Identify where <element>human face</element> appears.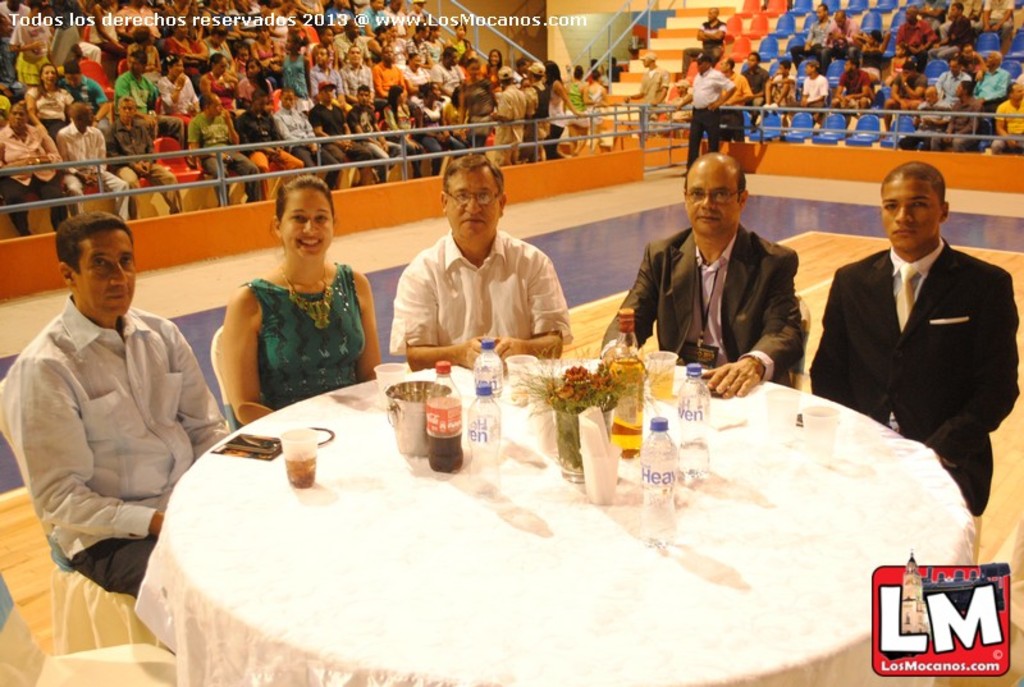
Appears at 815 6 824 22.
